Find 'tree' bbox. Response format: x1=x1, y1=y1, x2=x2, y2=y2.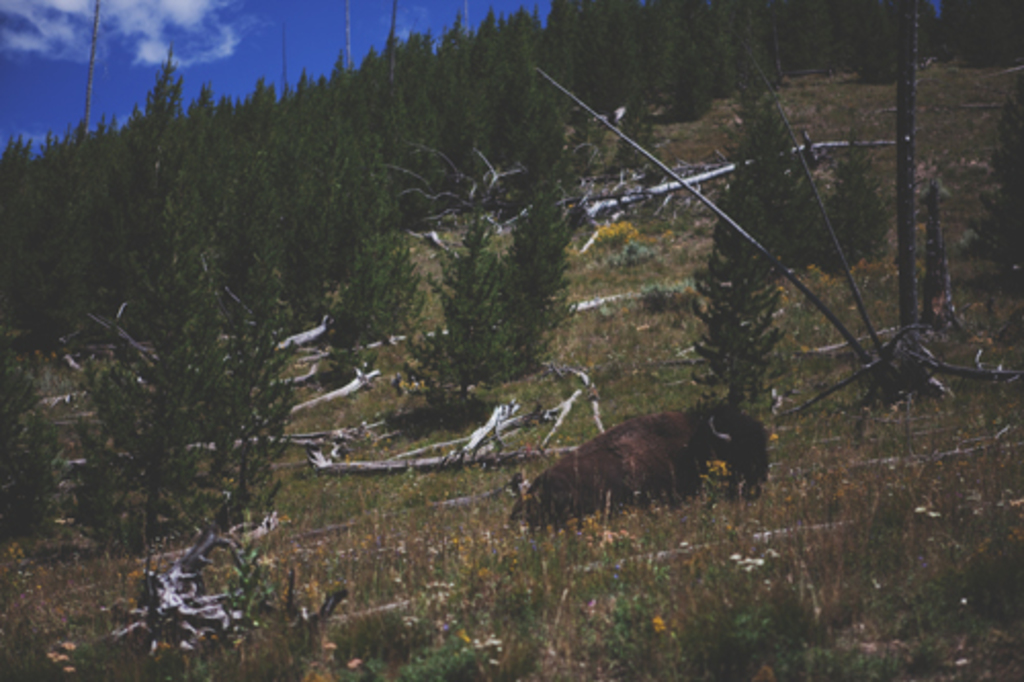
x1=502, y1=166, x2=567, y2=381.
